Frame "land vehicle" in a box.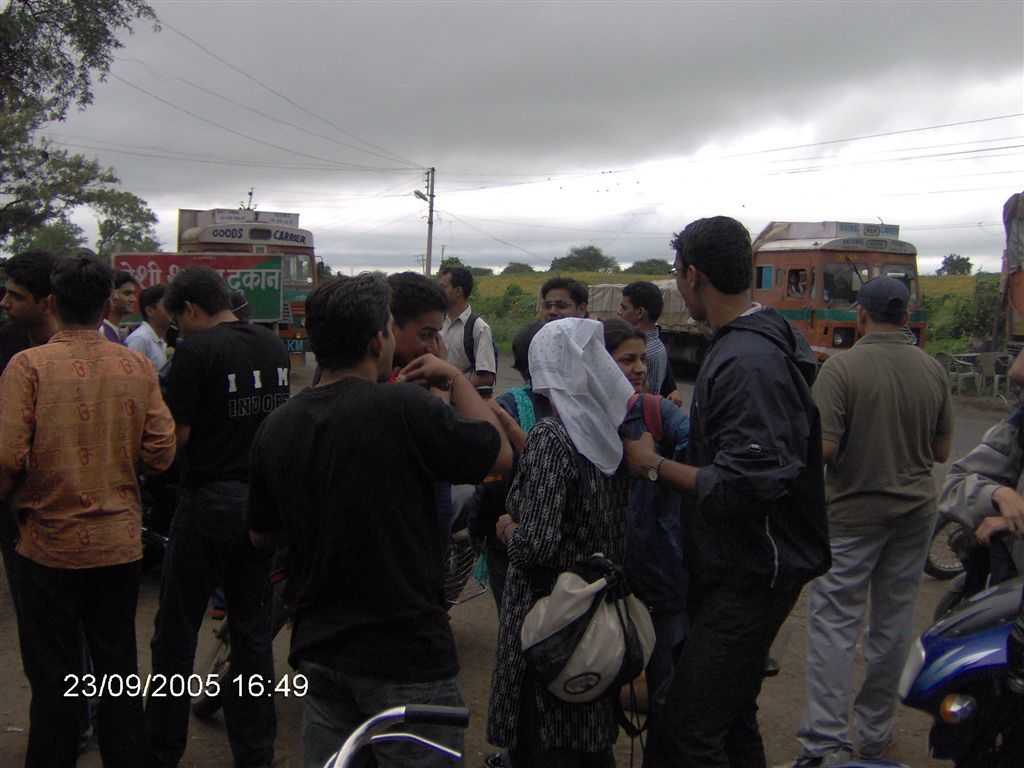
(315, 703, 472, 767).
